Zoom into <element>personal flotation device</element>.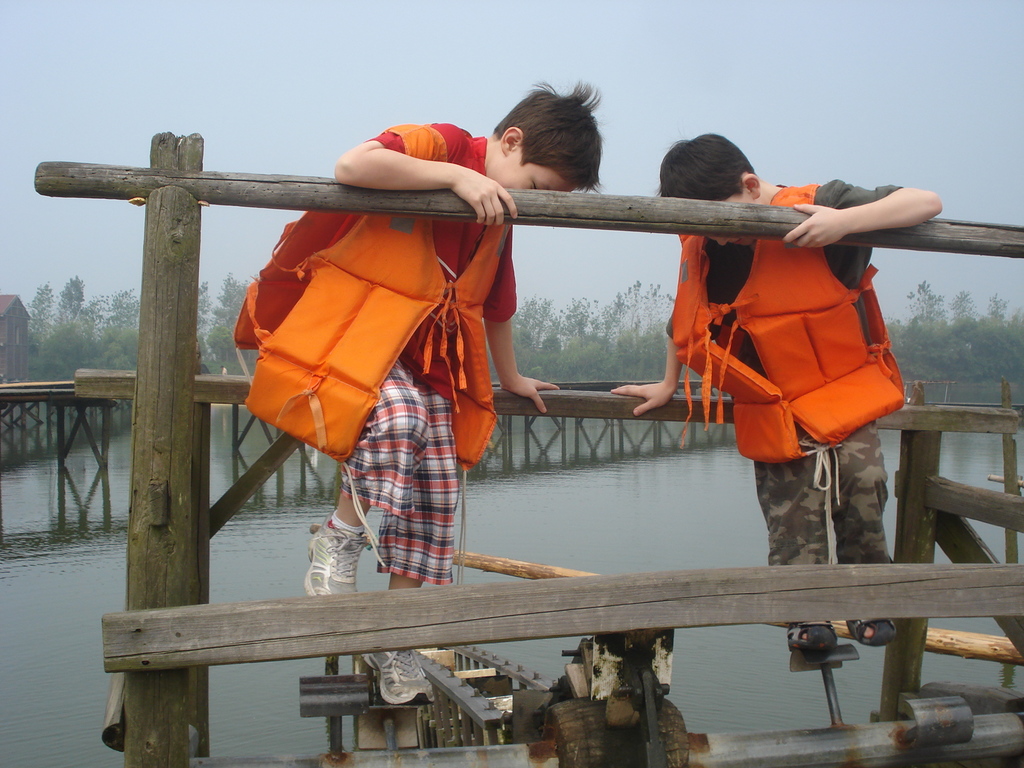
Zoom target: select_region(232, 115, 505, 468).
